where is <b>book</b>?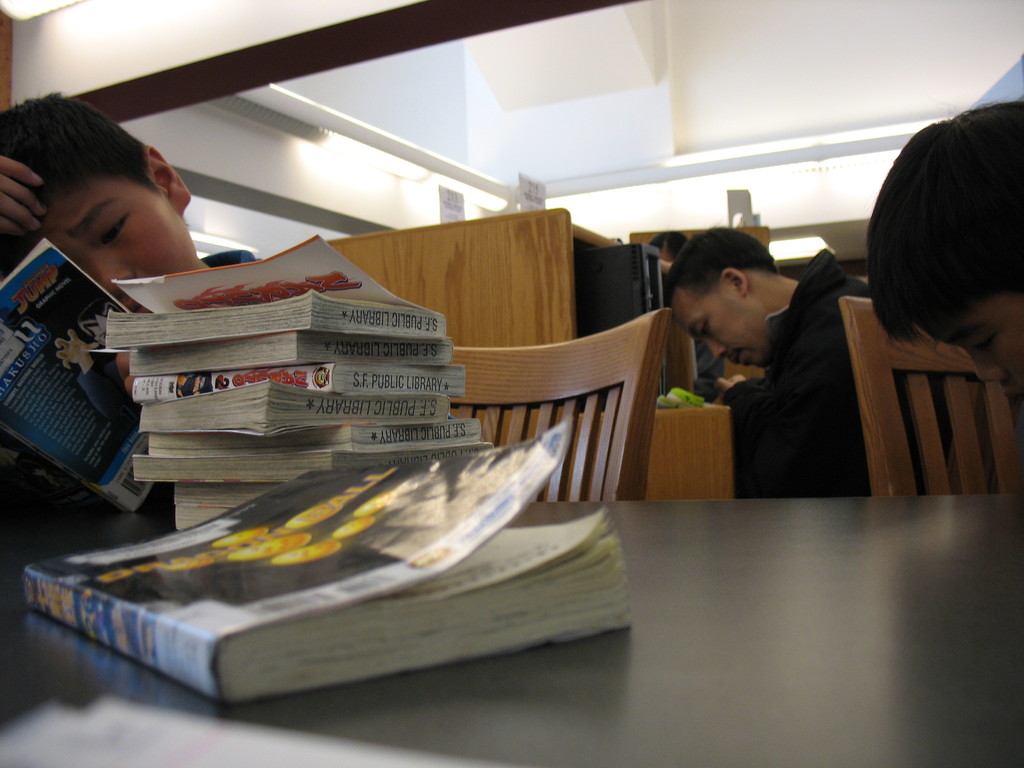
region(90, 234, 449, 349).
